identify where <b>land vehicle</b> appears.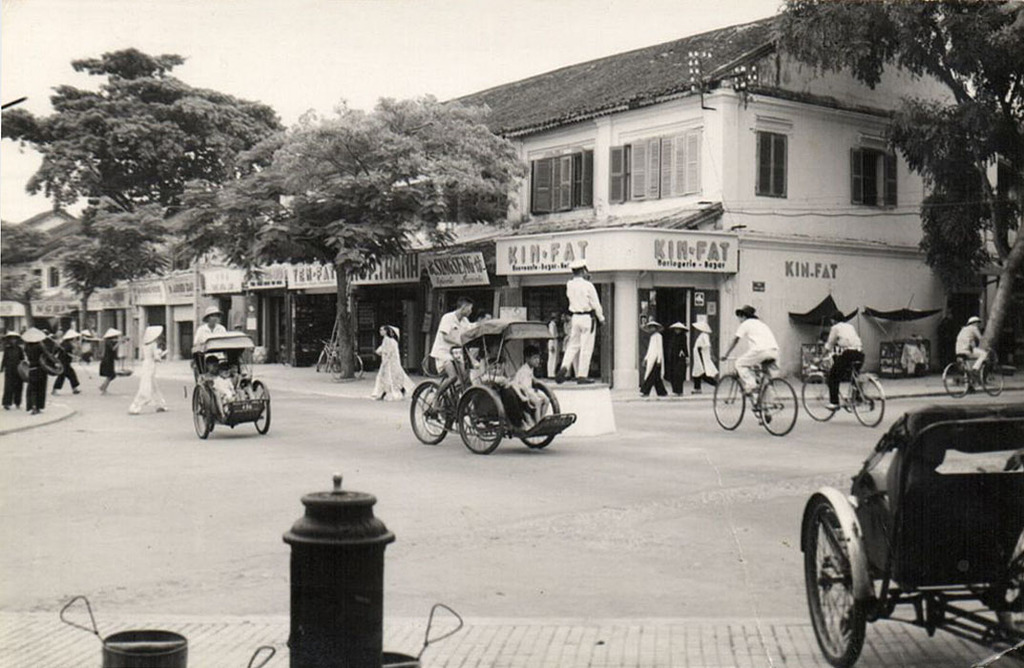
Appears at 711,356,800,437.
